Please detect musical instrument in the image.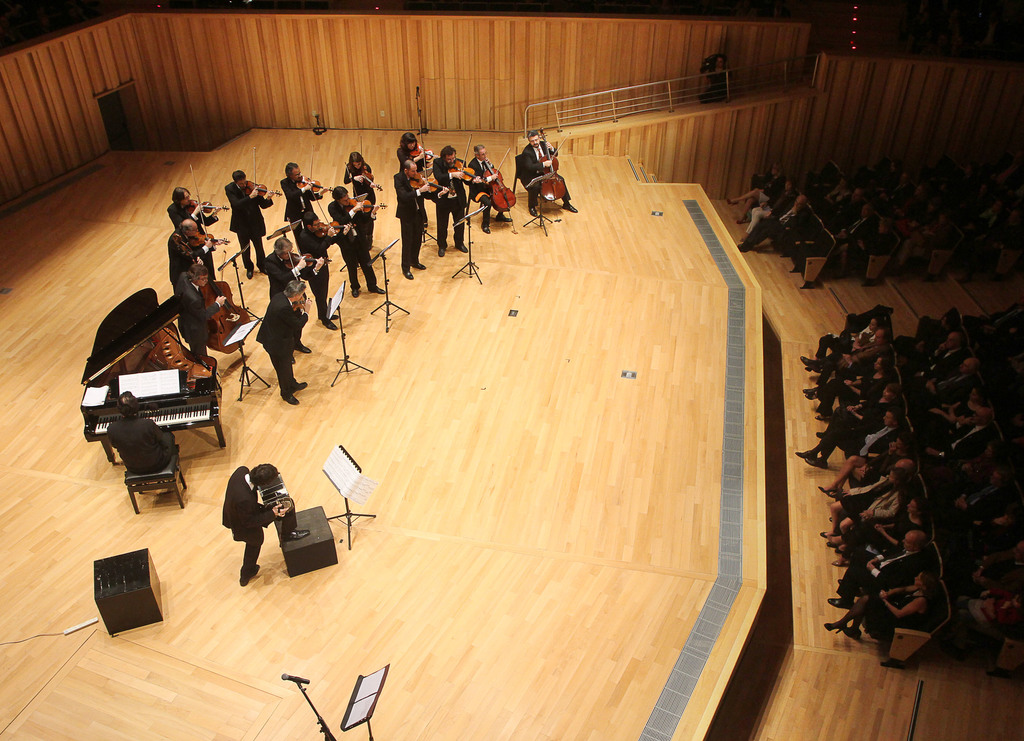
[x1=180, y1=166, x2=228, y2=221].
